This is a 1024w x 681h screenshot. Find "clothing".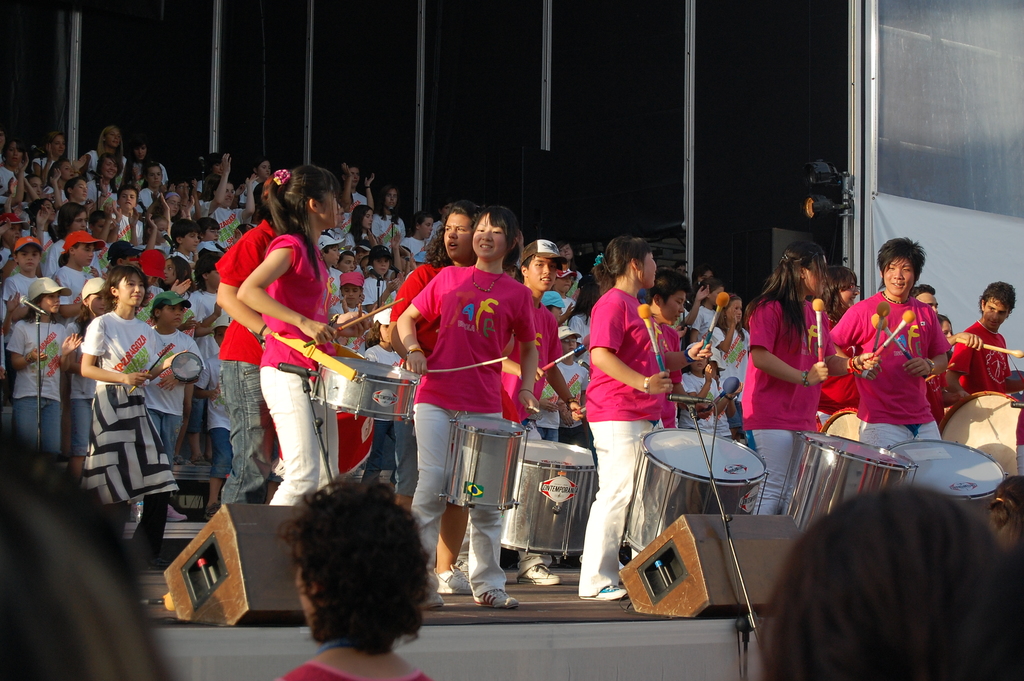
Bounding box: <bbox>218, 223, 287, 514</bbox>.
